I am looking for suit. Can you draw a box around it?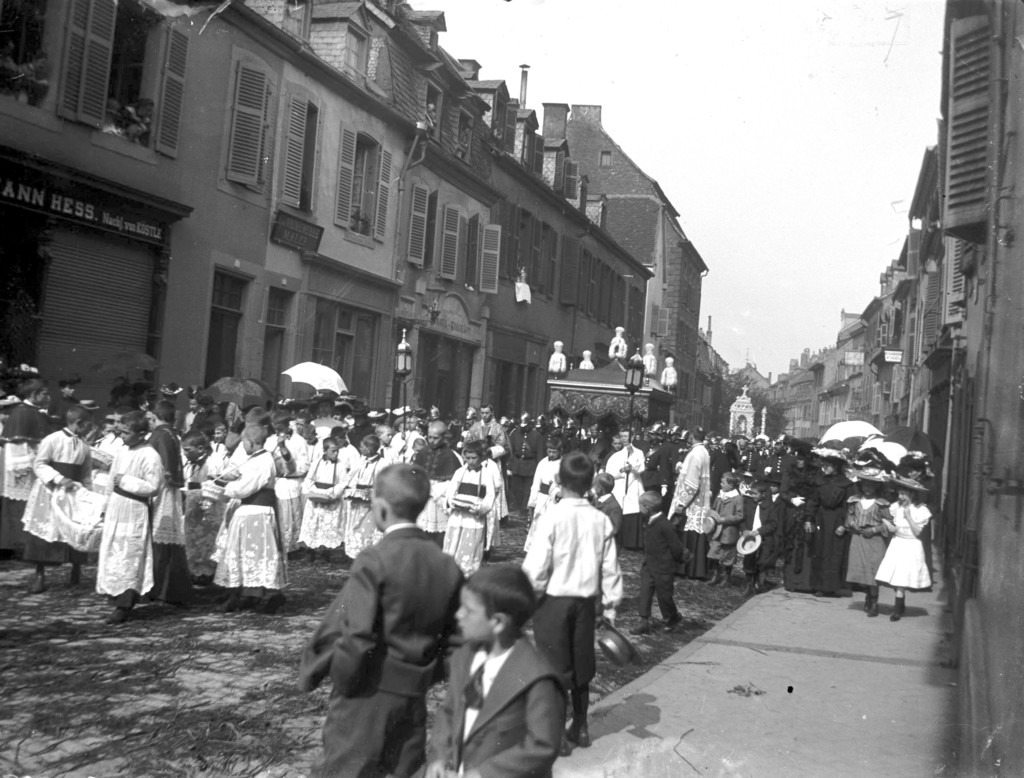
Sure, the bounding box is l=299, t=527, r=457, b=777.
